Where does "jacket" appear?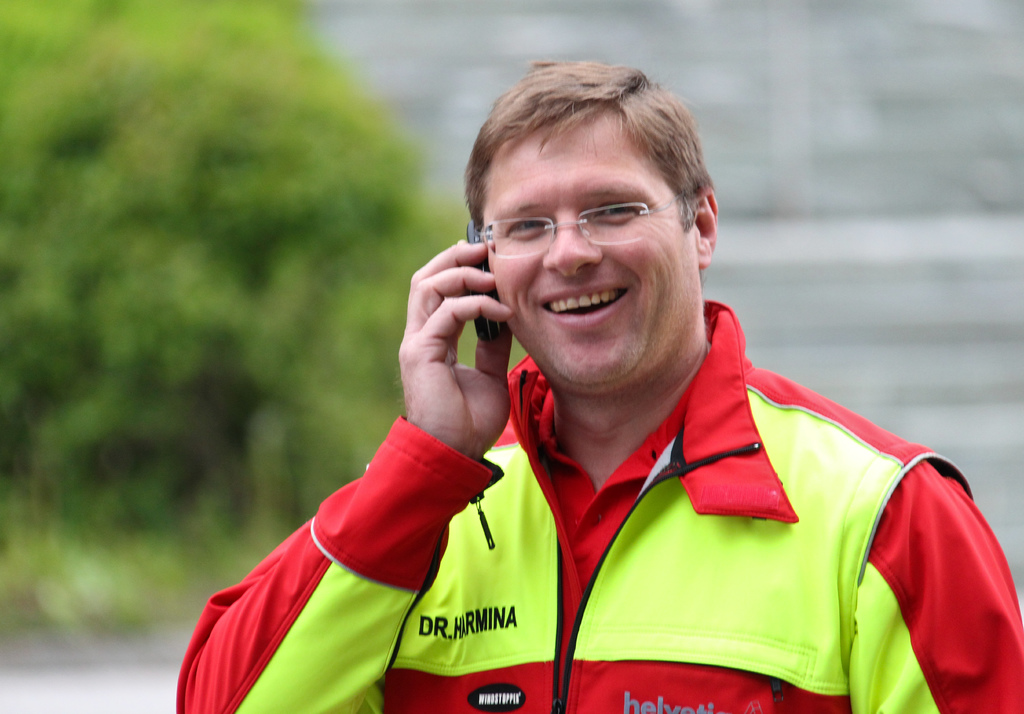
Appears at rect(234, 229, 954, 710).
